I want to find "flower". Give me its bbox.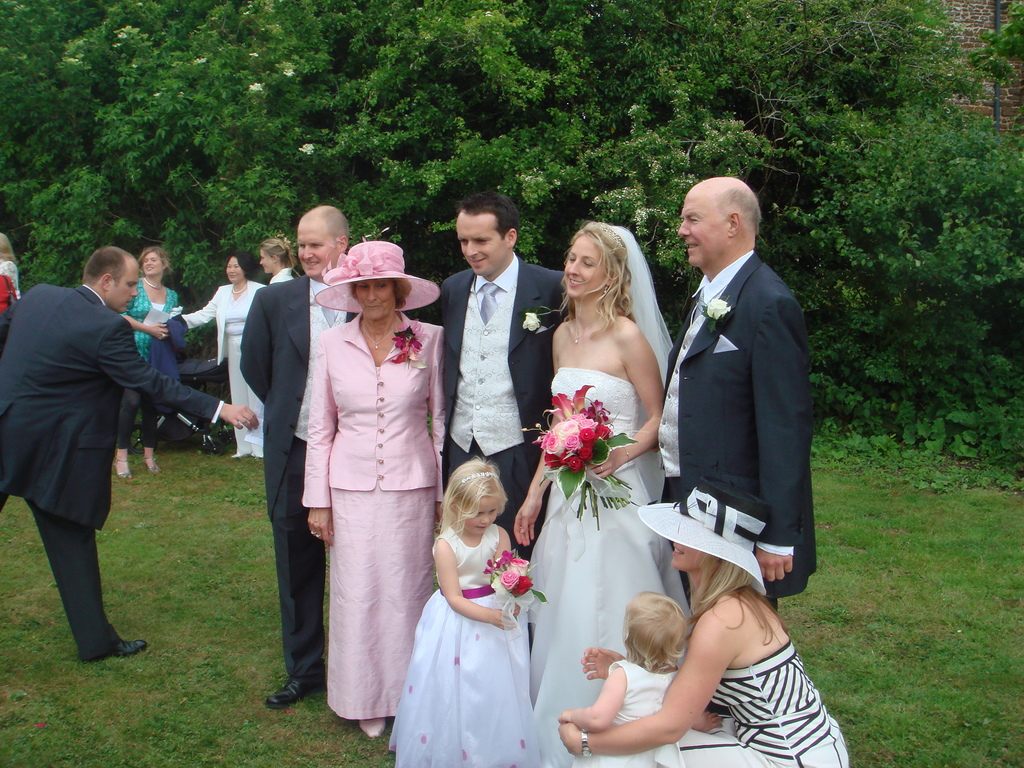
193:53:206:67.
